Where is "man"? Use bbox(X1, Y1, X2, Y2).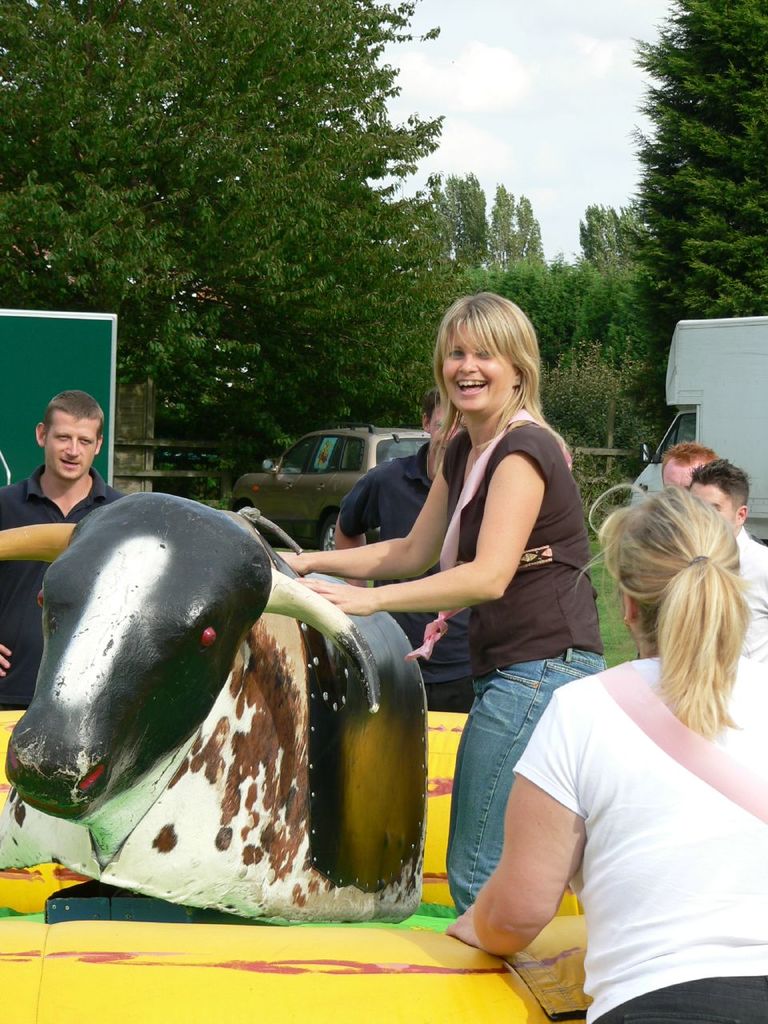
bbox(662, 441, 718, 483).
